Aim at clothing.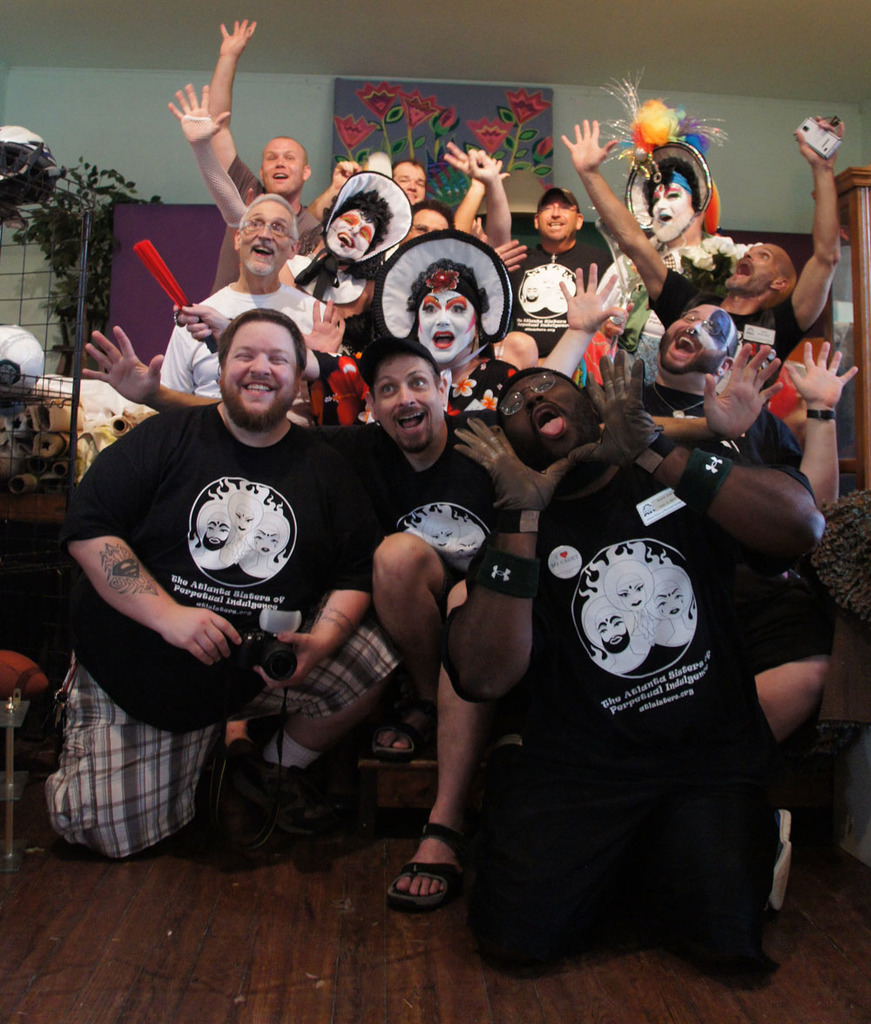
Aimed at (x1=288, y1=406, x2=536, y2=596).
